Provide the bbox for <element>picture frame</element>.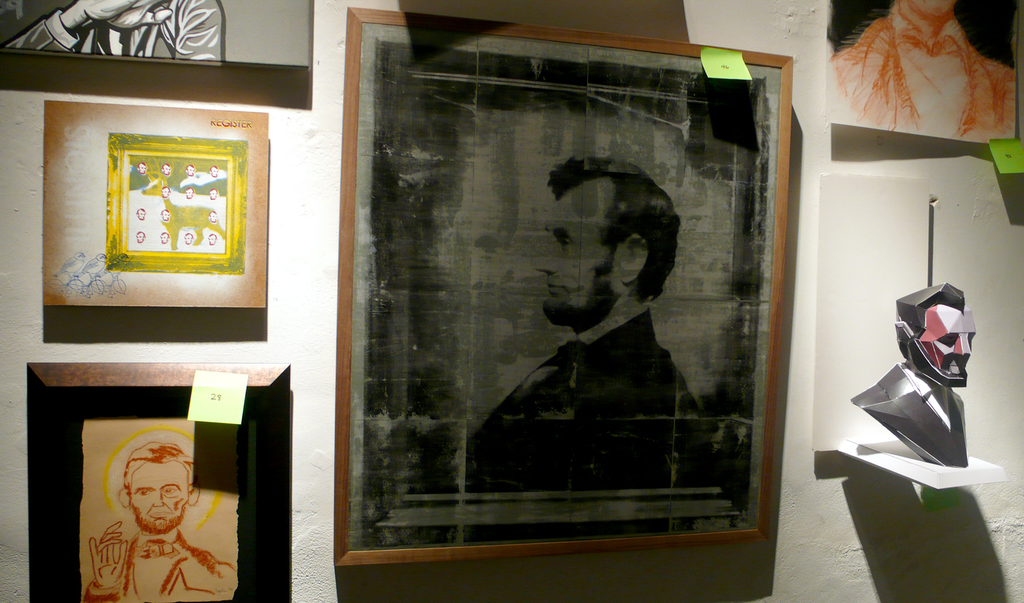
(332, 8, 794, 565).
